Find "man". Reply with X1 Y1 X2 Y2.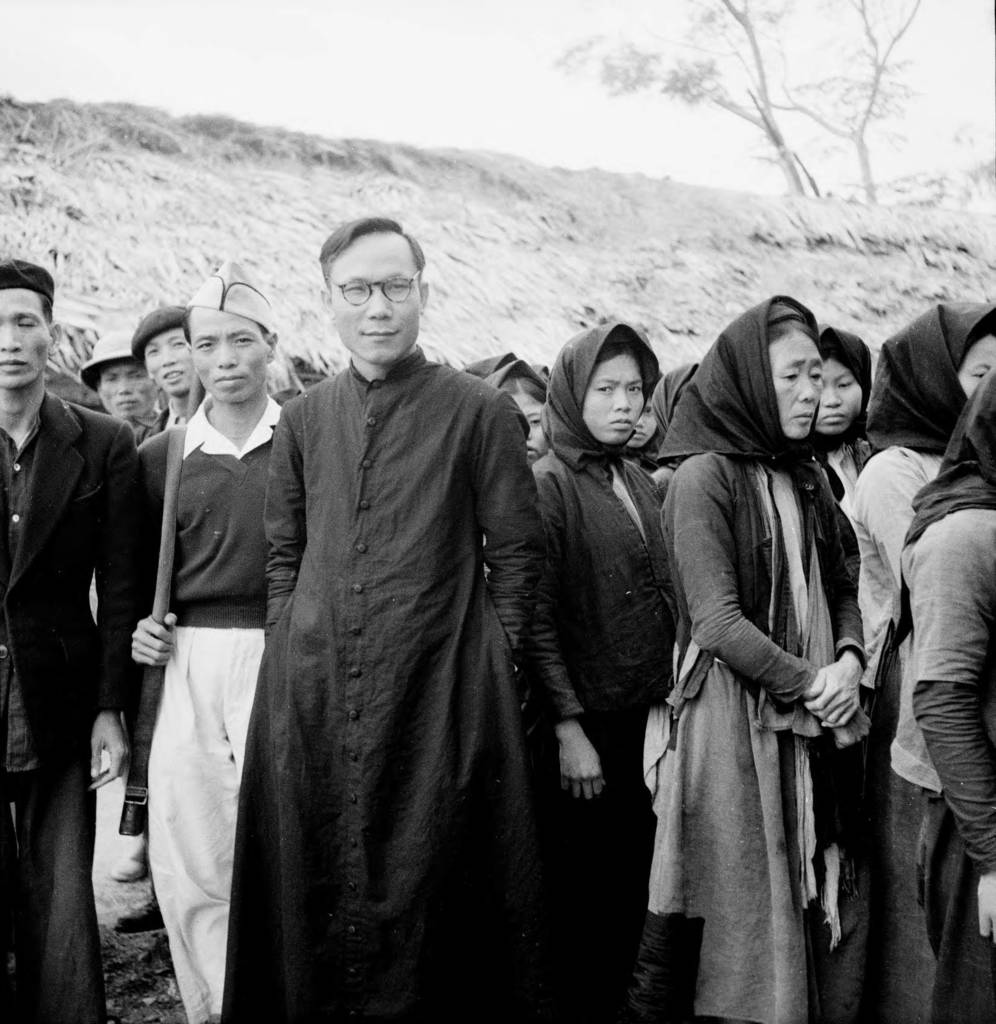
83 330 152 422.
